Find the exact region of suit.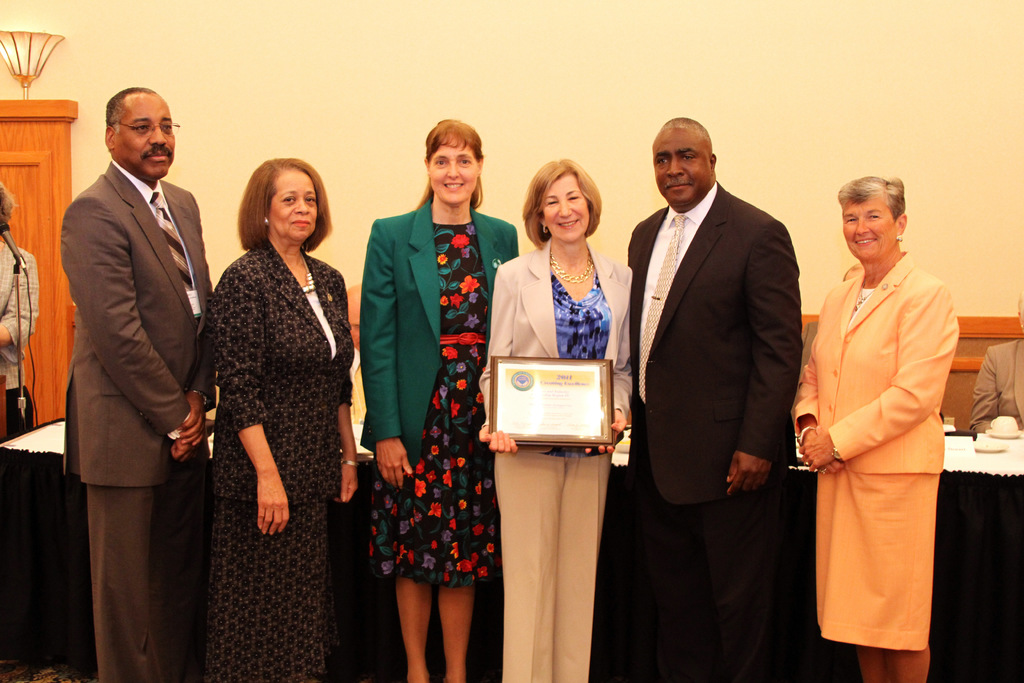
Exact region: locate(480, 227, 635, 682).
